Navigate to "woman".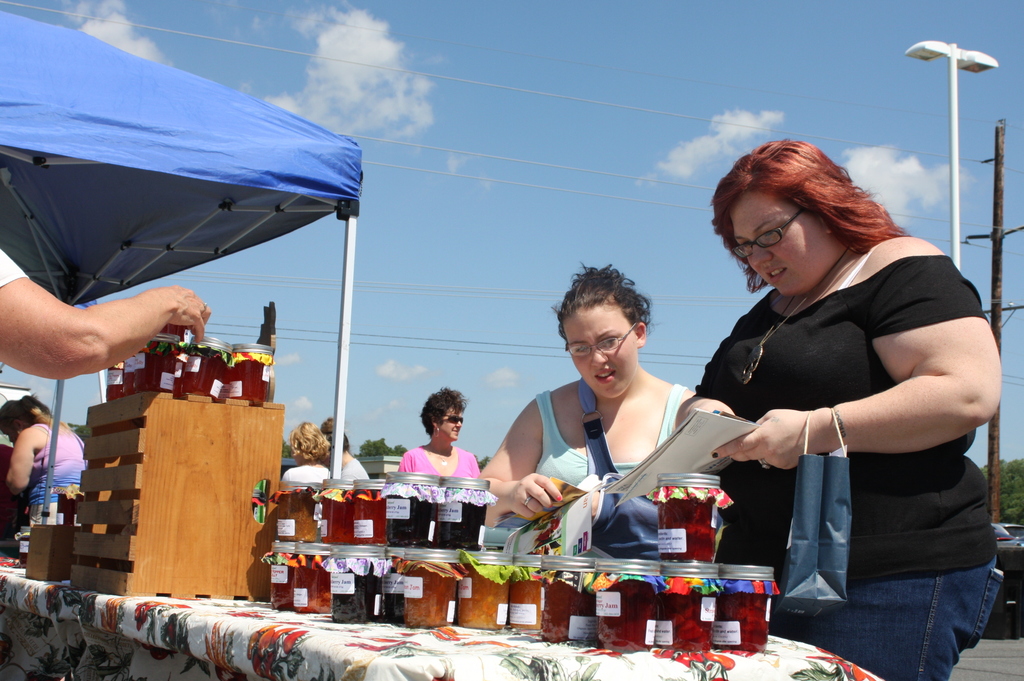
Navigation target: Rect(468, 262, 696, 525).
